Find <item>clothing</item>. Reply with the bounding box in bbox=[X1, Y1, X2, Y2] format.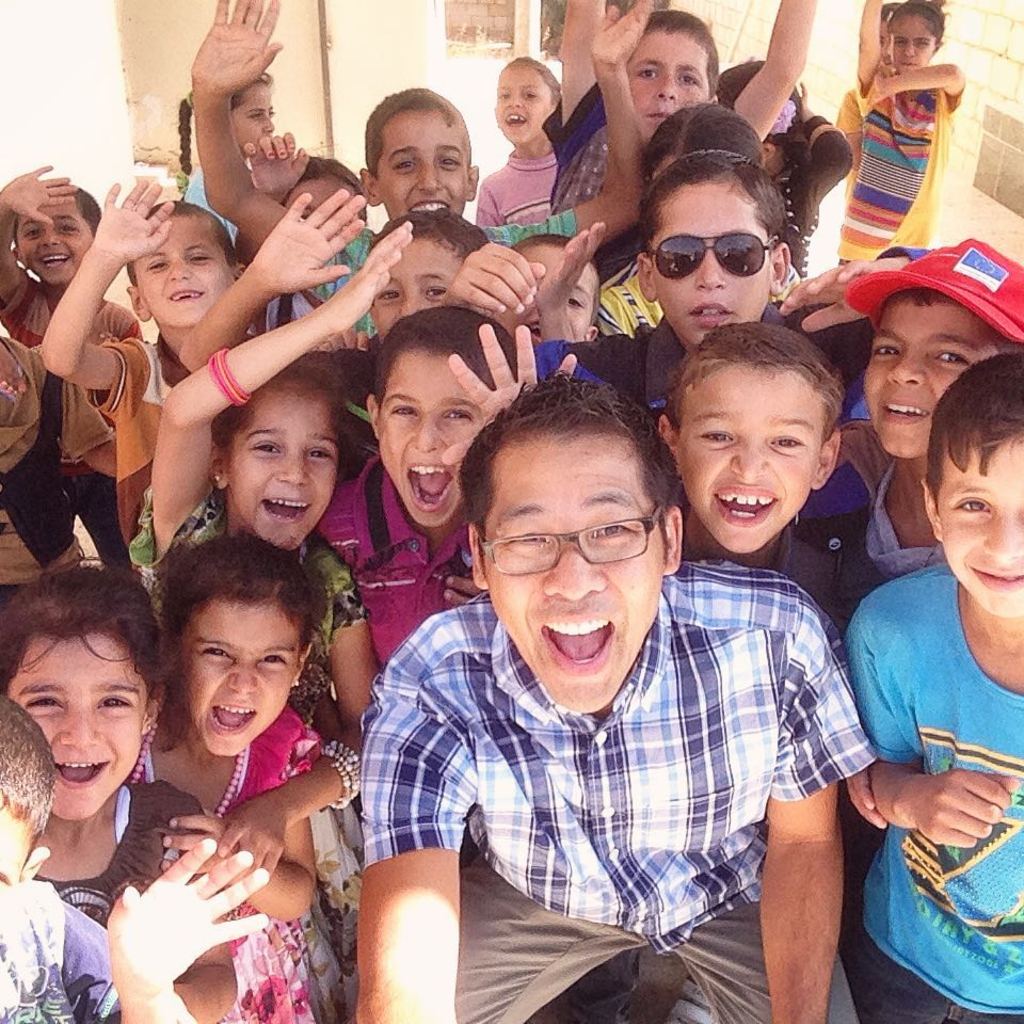
bbox=[837, 66, 960, 254].
